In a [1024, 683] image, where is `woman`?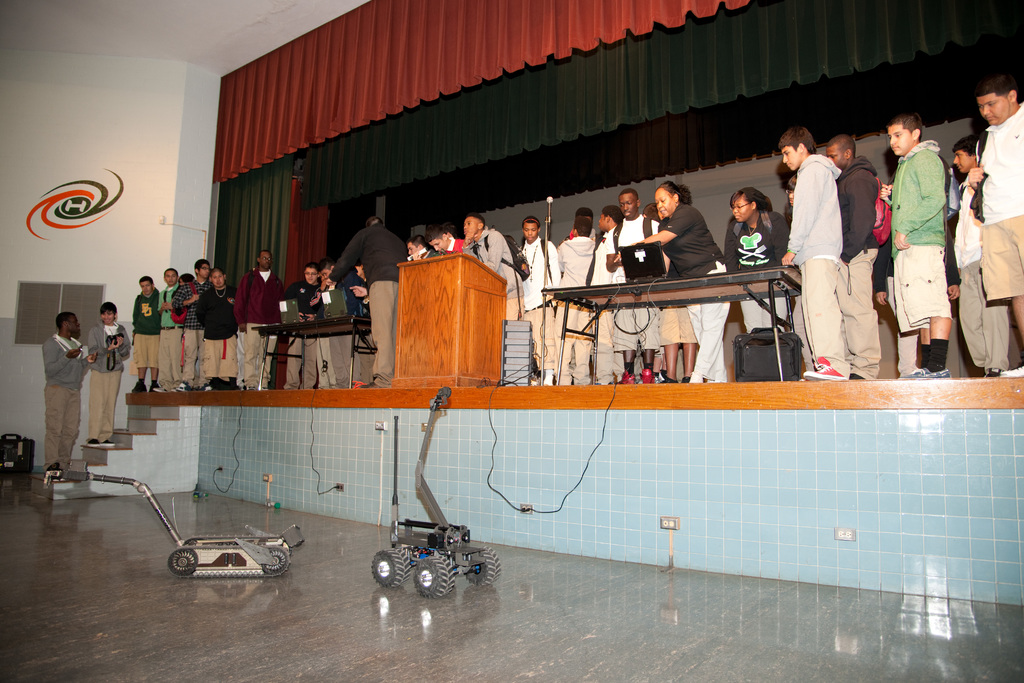
select_region(614, 179, 733, 388).
